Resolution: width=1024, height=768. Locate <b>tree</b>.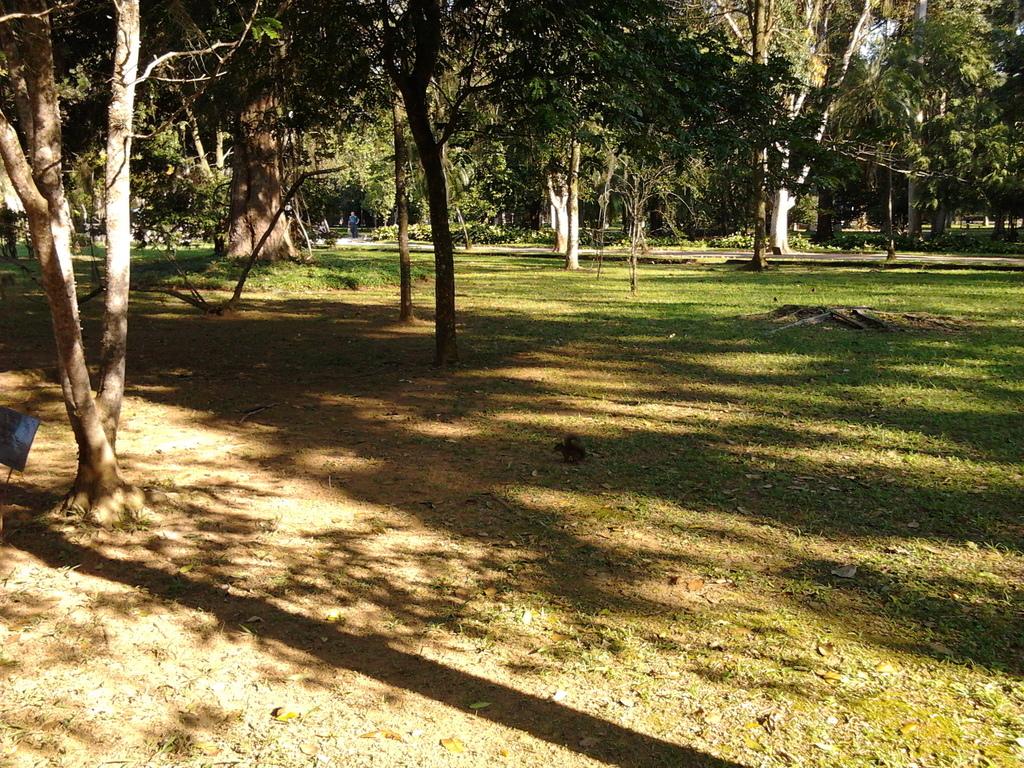
pyautogui.locateOnScreen(109, 0, 295, 280).
